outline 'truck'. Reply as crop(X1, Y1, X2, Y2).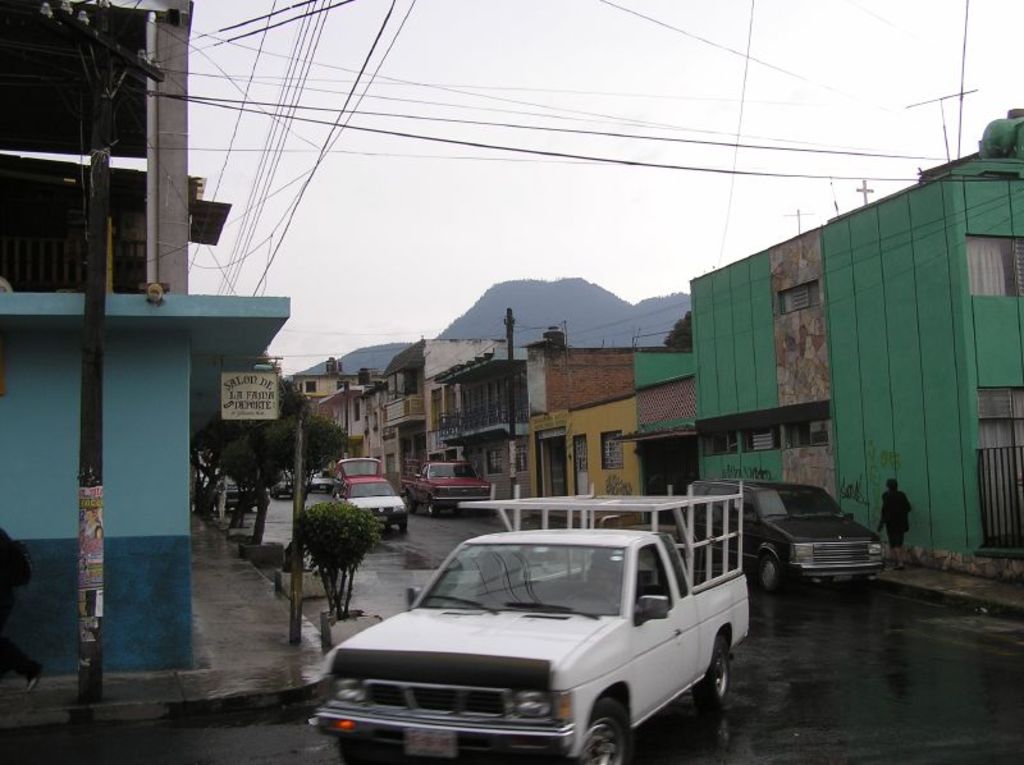
crop(271, 519, 769, 764).
